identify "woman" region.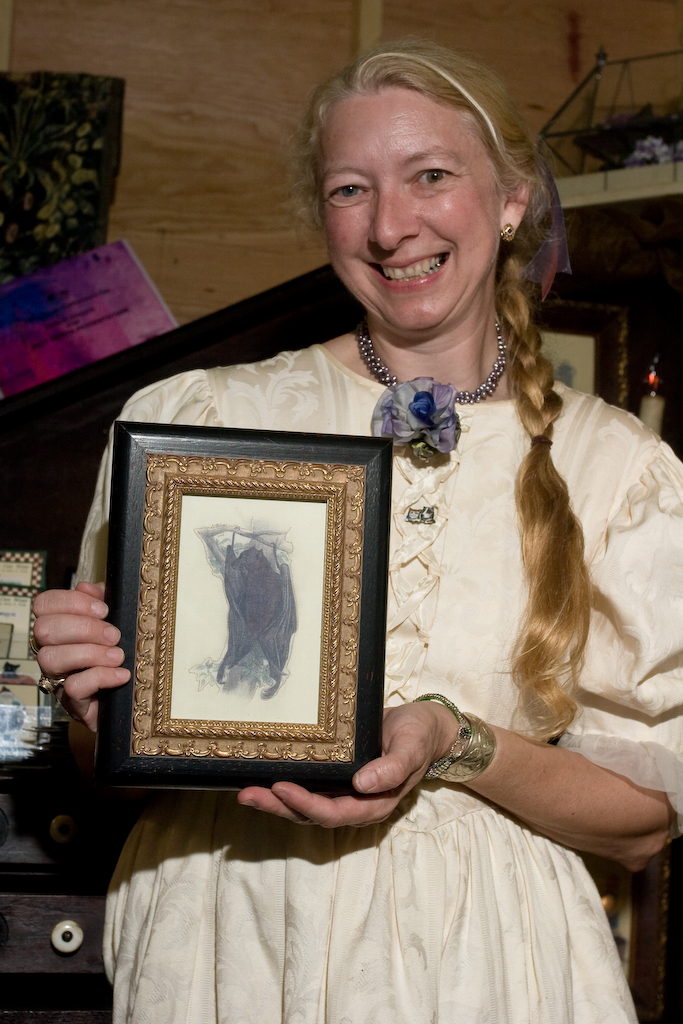
Region: x1=173 y1=54 x2=670 y2=947.
